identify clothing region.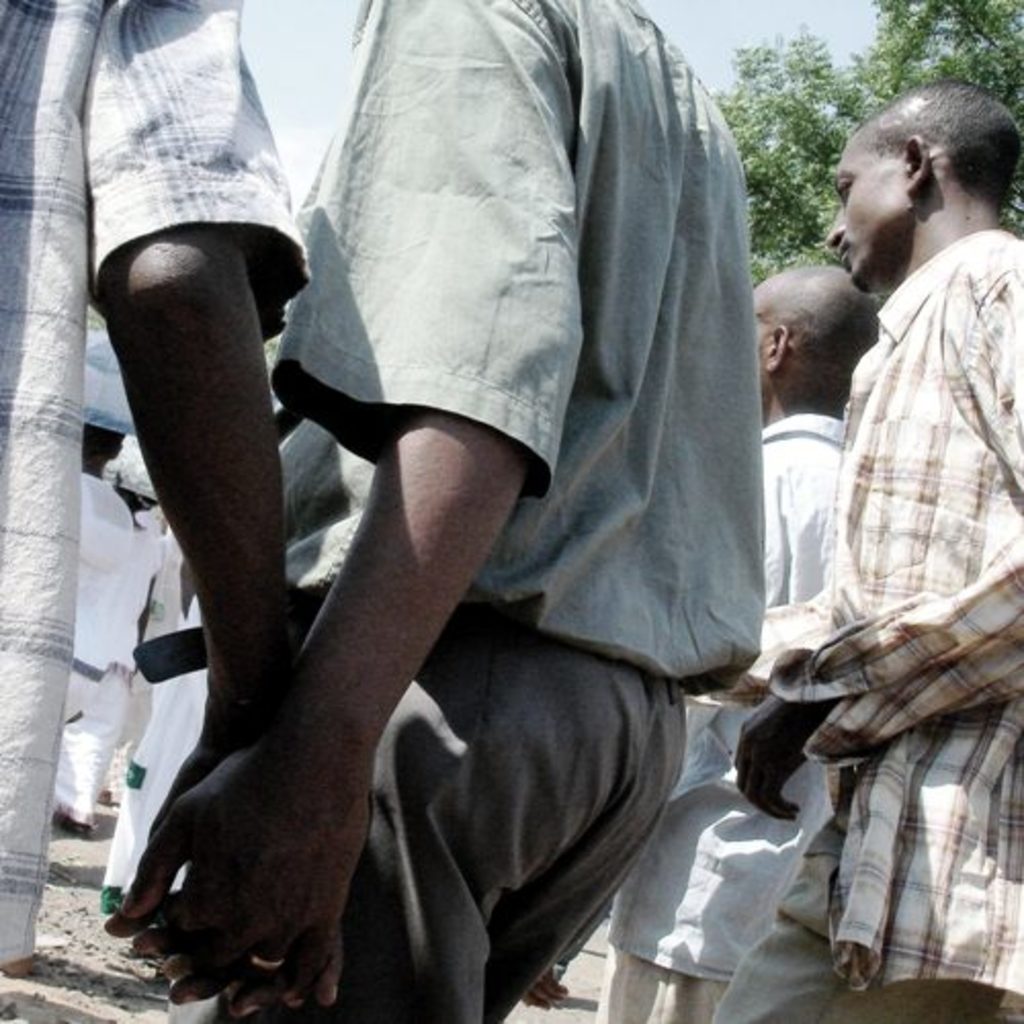
Region: locate(588, 412, 831, 1022).
